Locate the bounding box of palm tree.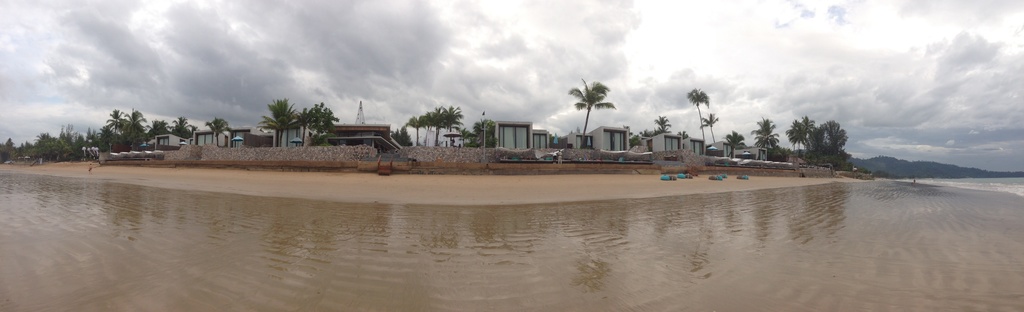
Bounding box: bbox=(753, 114, 779, 169).
